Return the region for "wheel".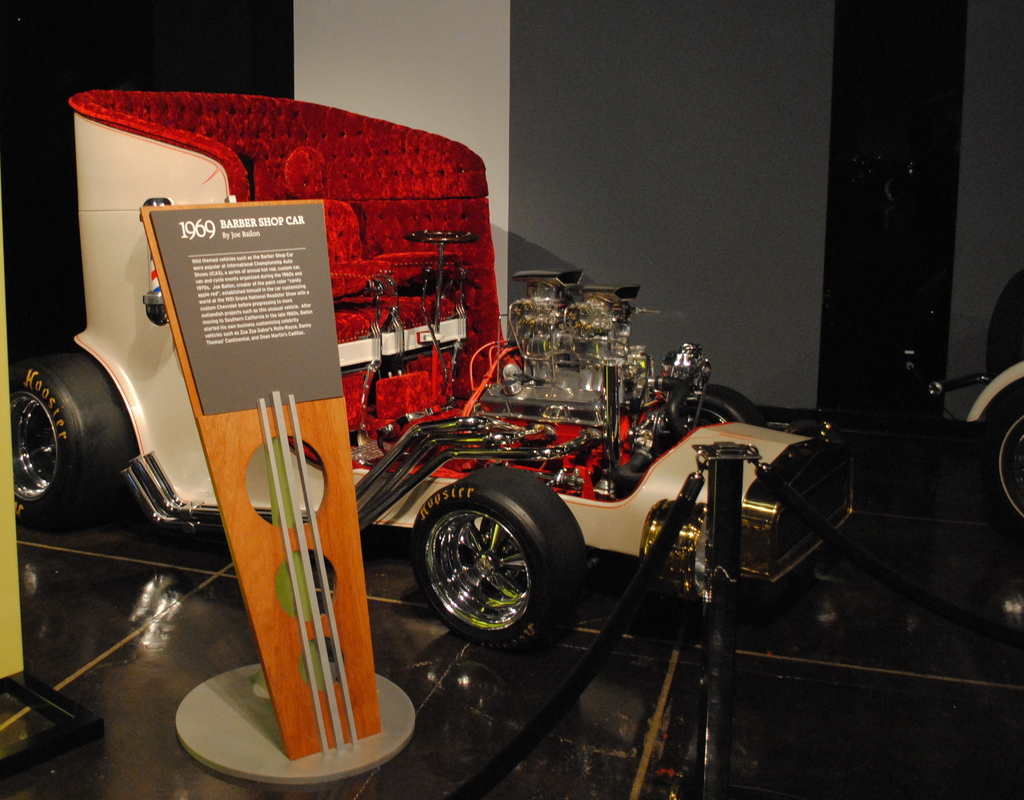
box(972, 382, 1023, 536).
